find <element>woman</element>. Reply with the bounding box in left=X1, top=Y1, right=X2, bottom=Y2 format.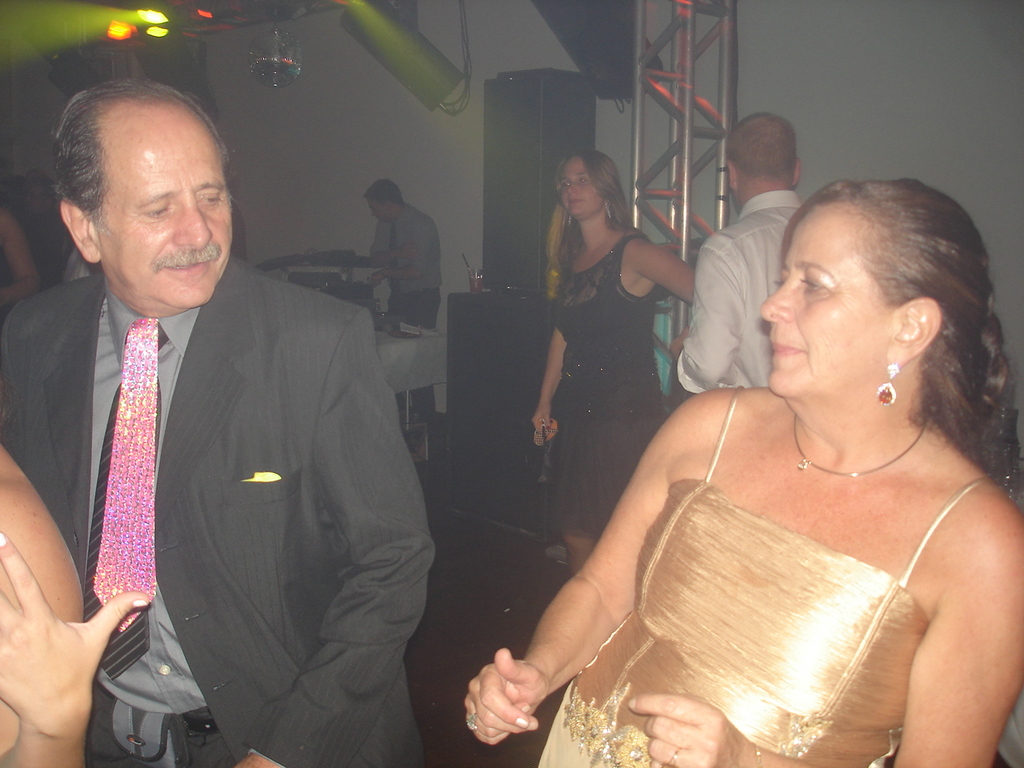
left=530, top=146, right=698, bottom=574.
